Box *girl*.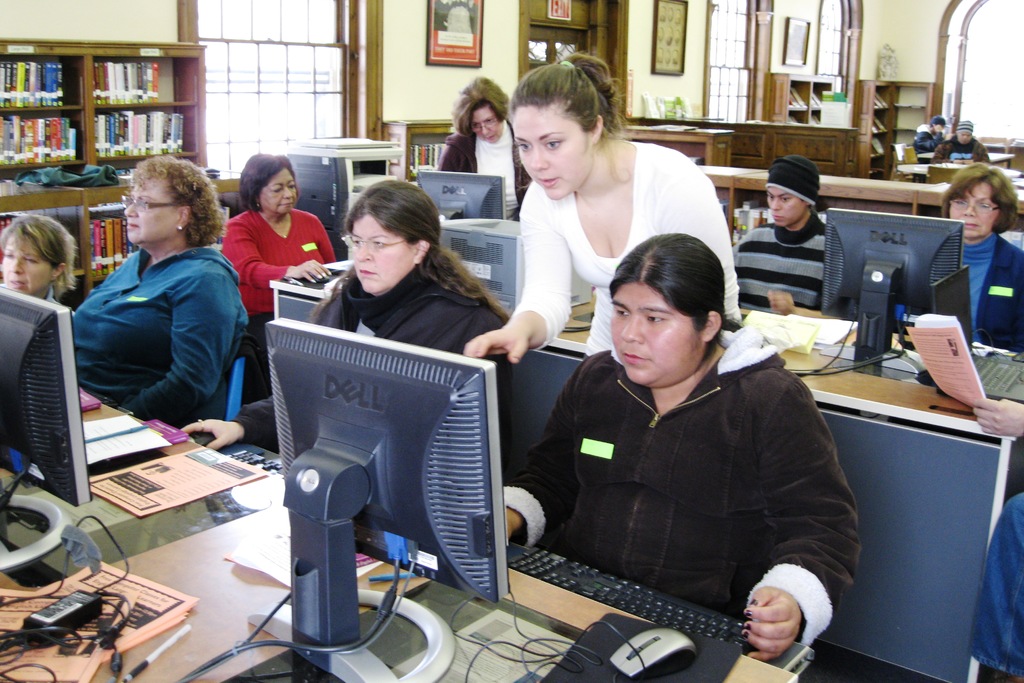
bbox=(492, 229, 856, 603).
